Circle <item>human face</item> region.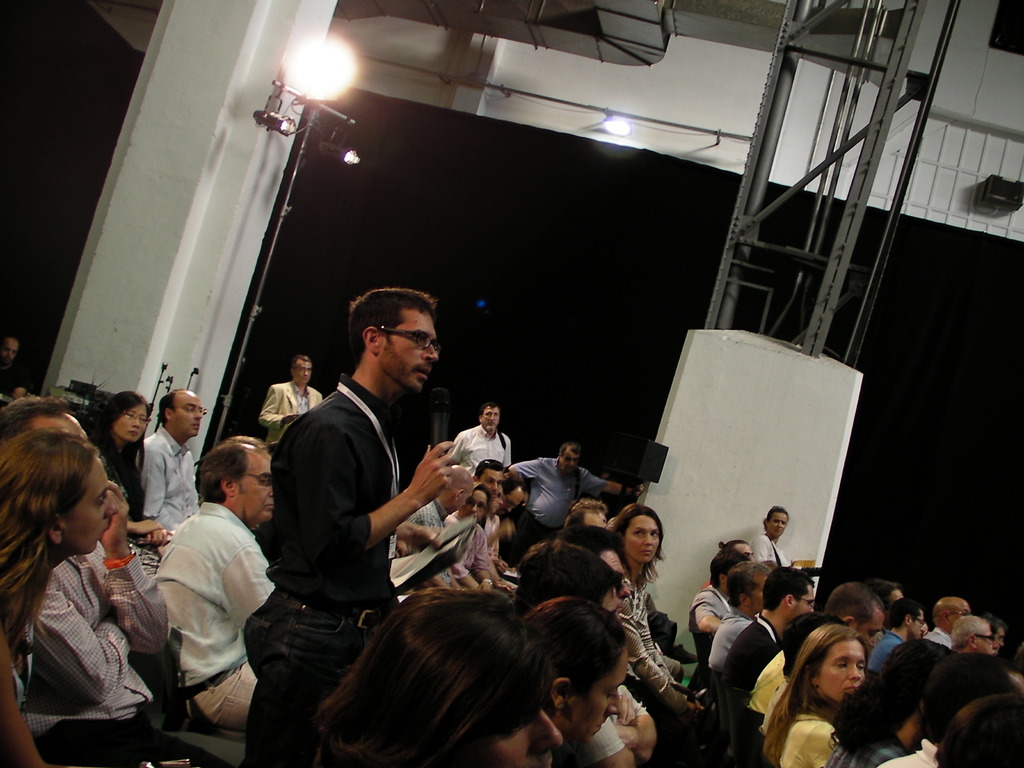
Region: crop(558, 452, 578, 471).
